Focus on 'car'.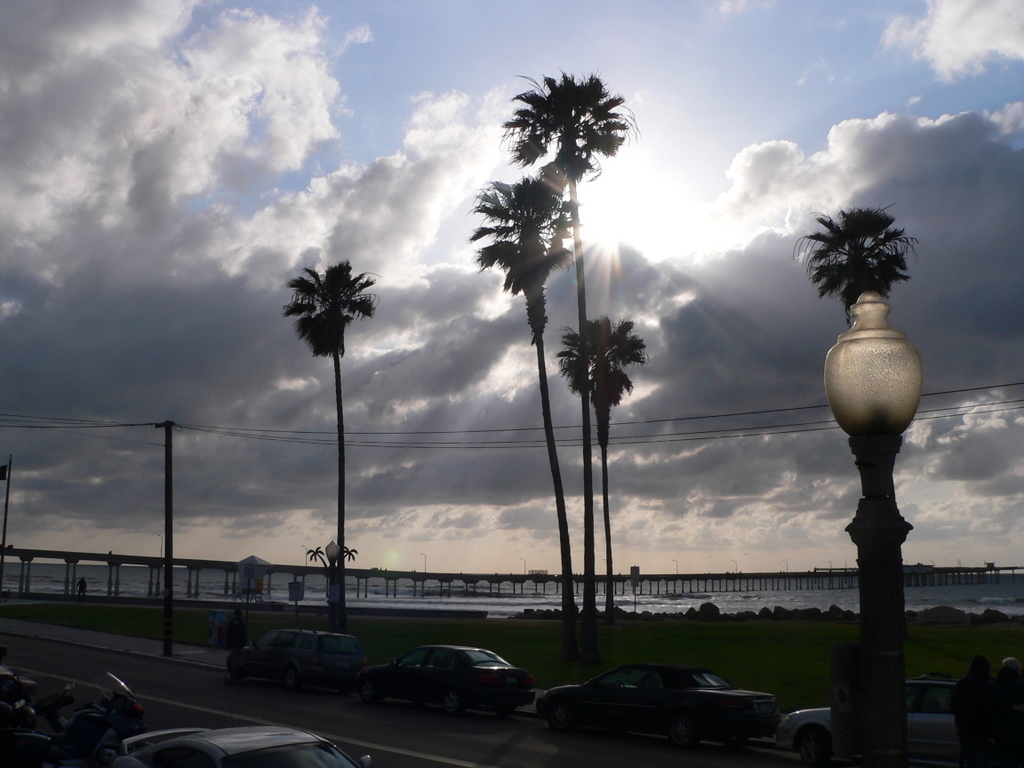
Focused at 781, 680, 956, 766.
